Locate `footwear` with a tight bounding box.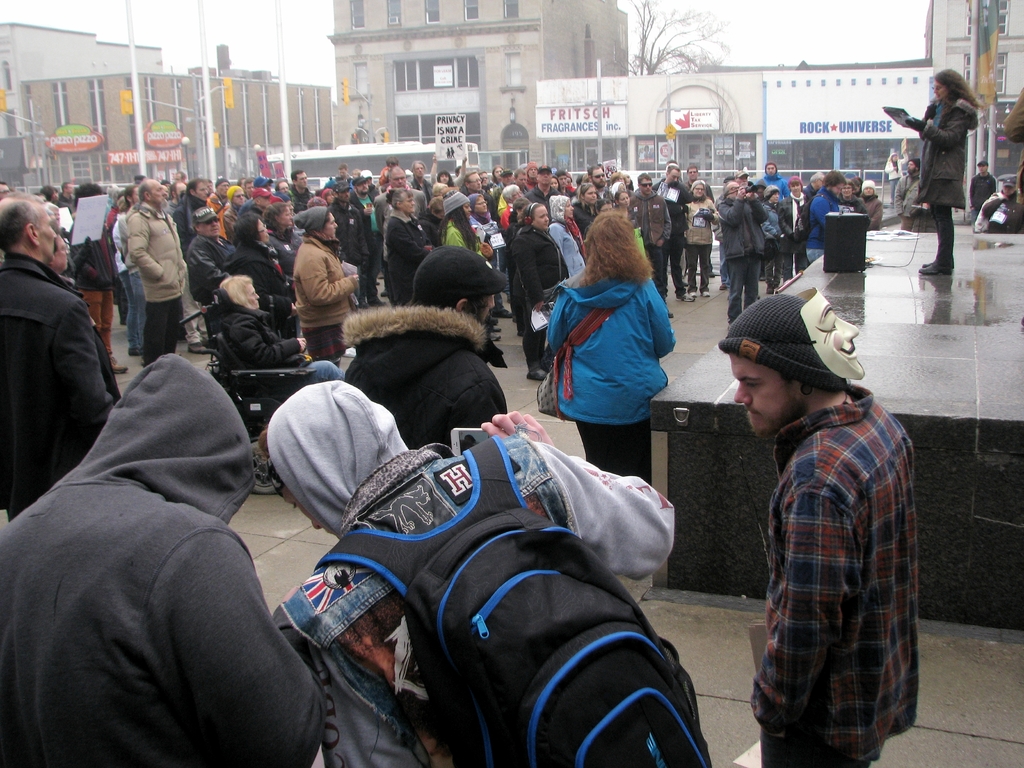
detection(719, 283, 725, 289).
